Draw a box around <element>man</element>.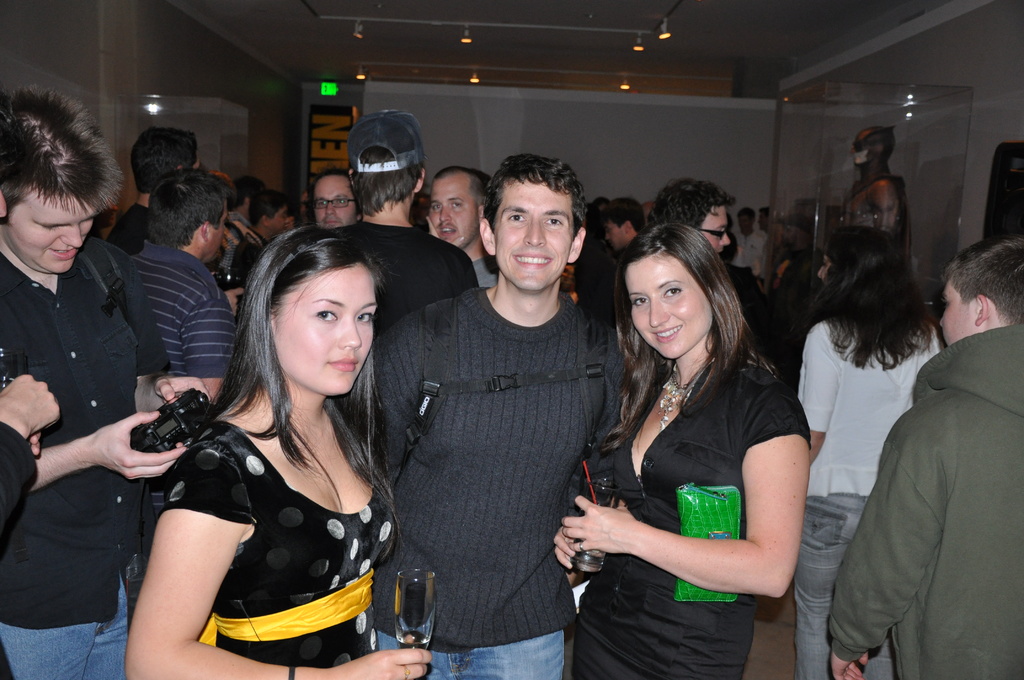
l=601, t=198, r=651, b=254.
